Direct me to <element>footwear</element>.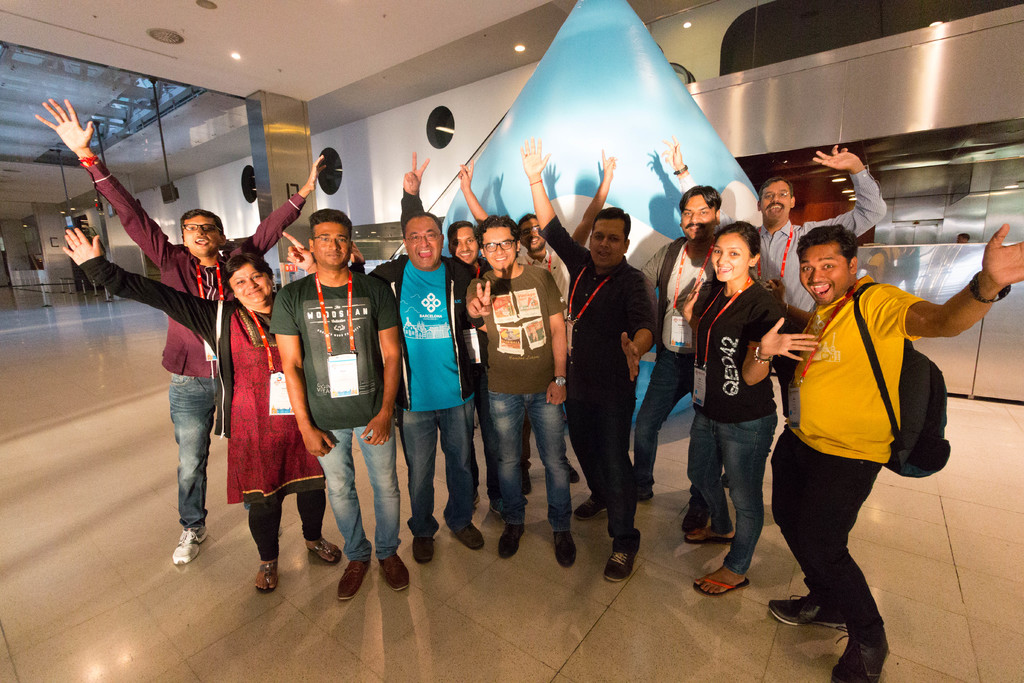
Direction: <bbox>502, 520, 528, 562</bbox>.
